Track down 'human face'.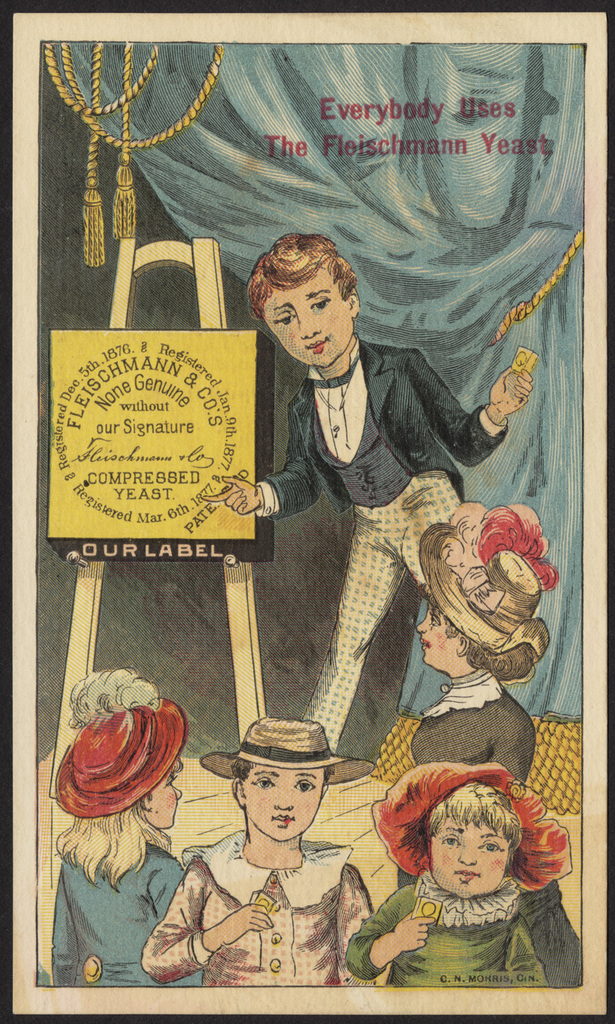
Tracked to {"left": 153, "top": 774, "right": 182, "bottom": 830}.
